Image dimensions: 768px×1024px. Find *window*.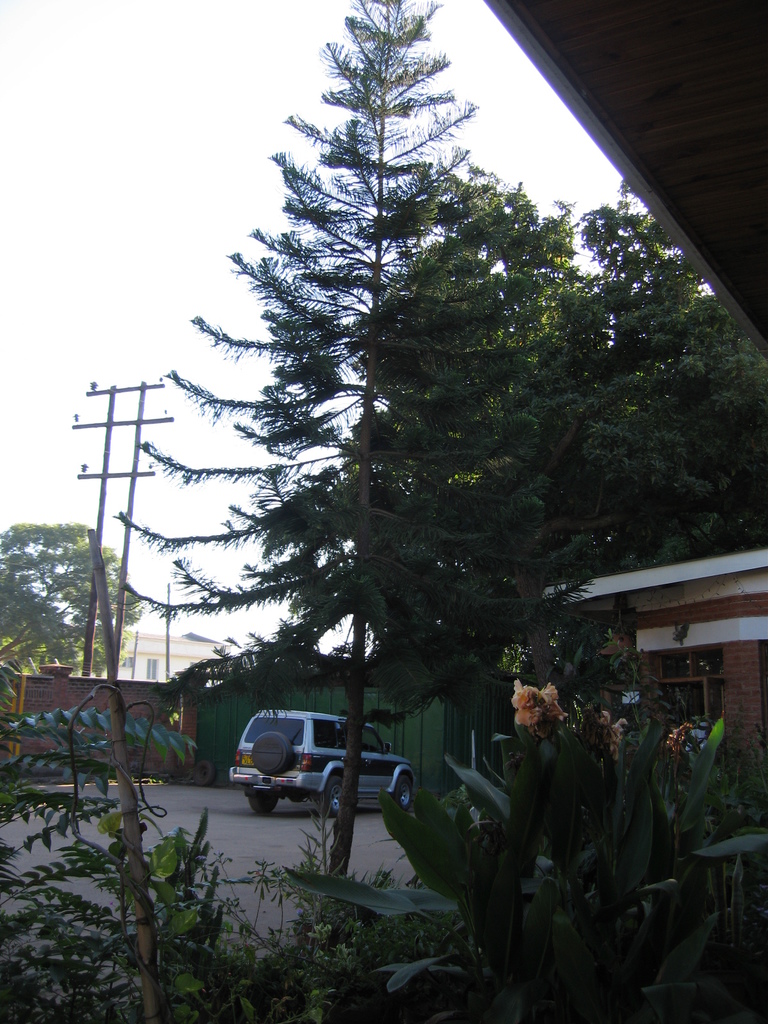
646,644,723,728.
